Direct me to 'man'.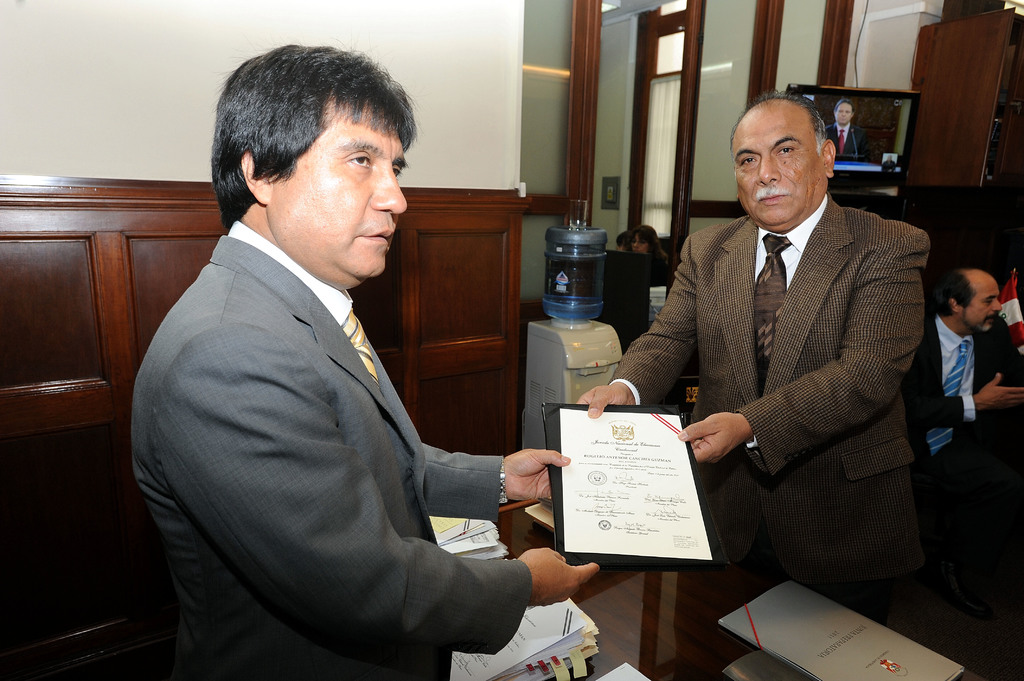
Direction: locate(905, 264, 1023, 479).
